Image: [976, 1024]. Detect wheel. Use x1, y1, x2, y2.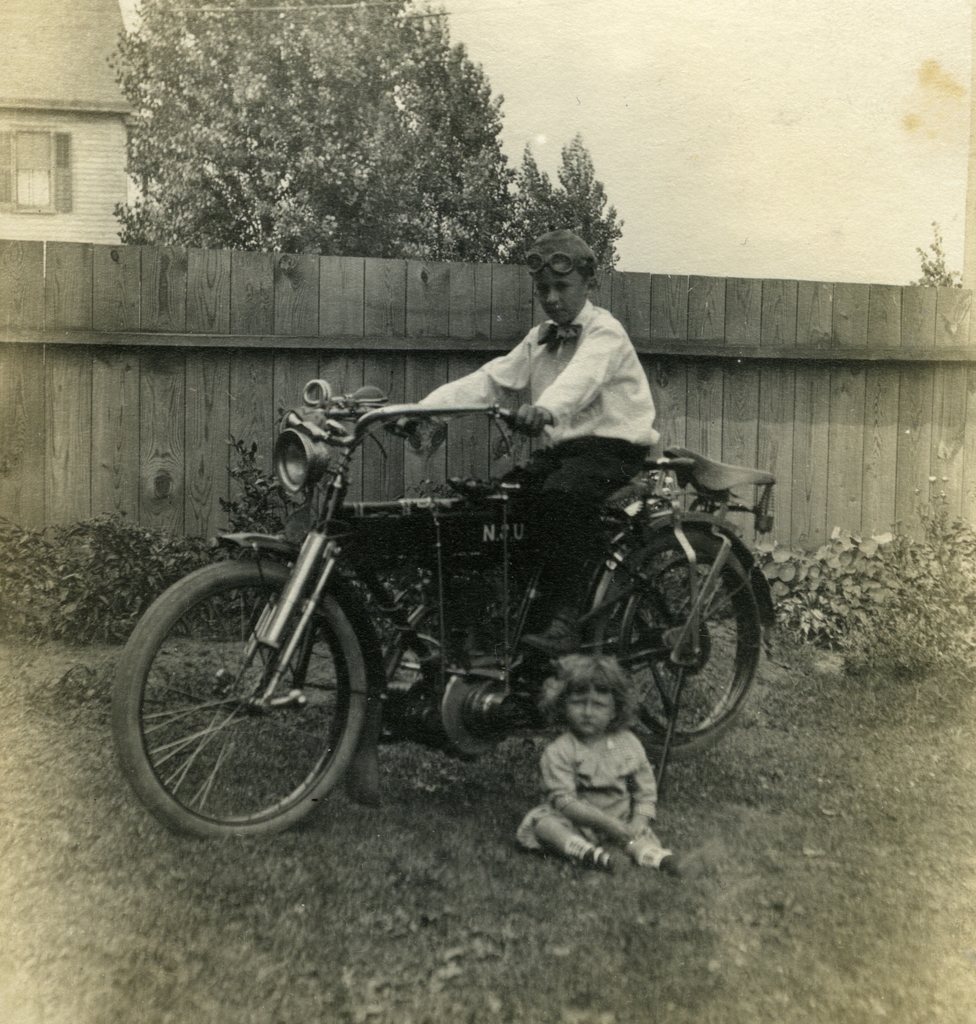
587, 527, 761, 765.
